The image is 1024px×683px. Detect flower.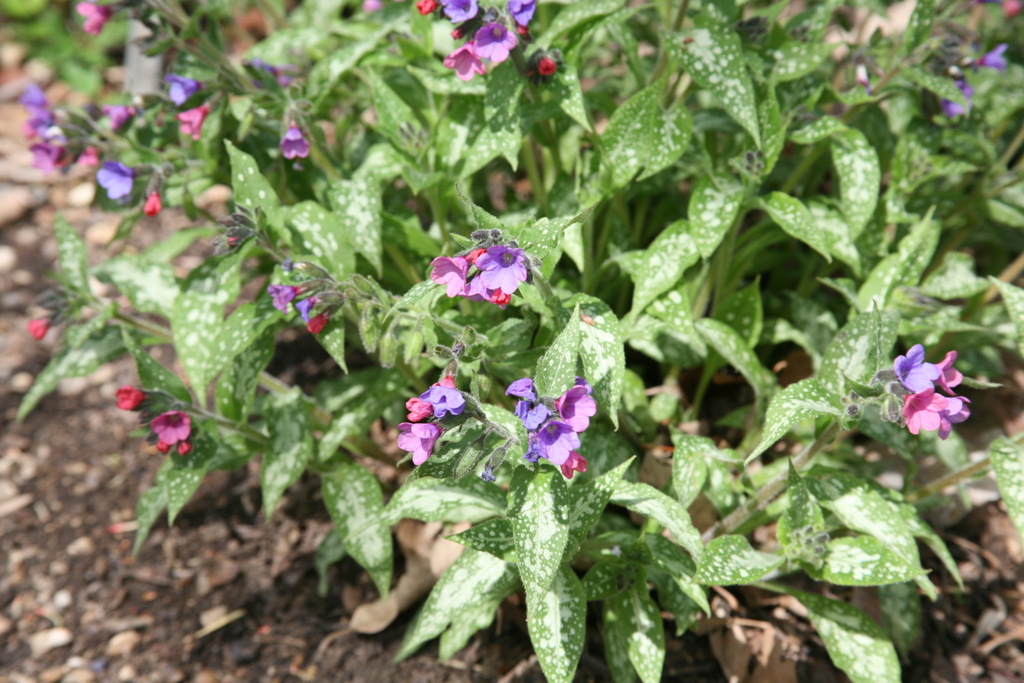
Detection: [109,100,129,124].
